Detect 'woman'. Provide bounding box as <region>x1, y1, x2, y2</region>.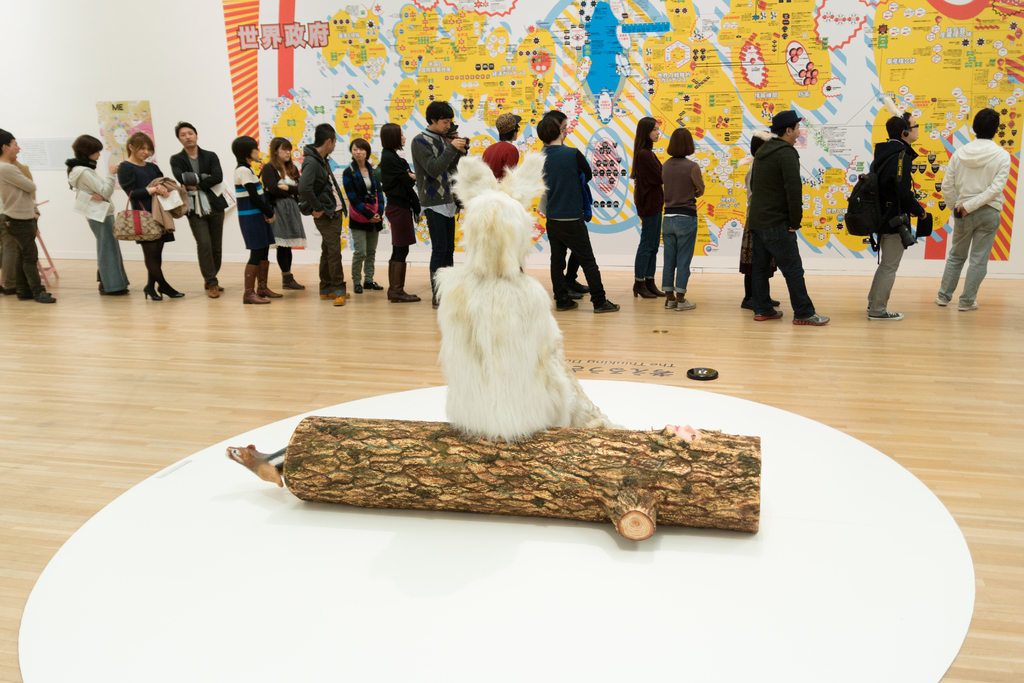
<region>61, 130, 131, 297</region>.
